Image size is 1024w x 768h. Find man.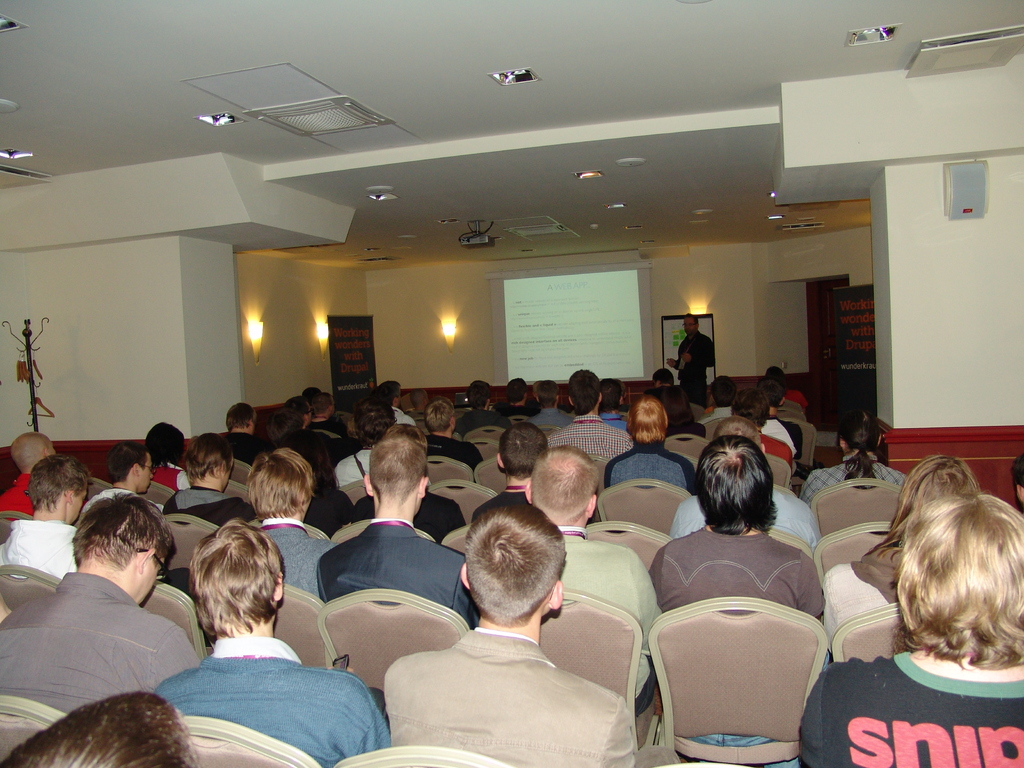
bbox(0, 492, 199, 724).
